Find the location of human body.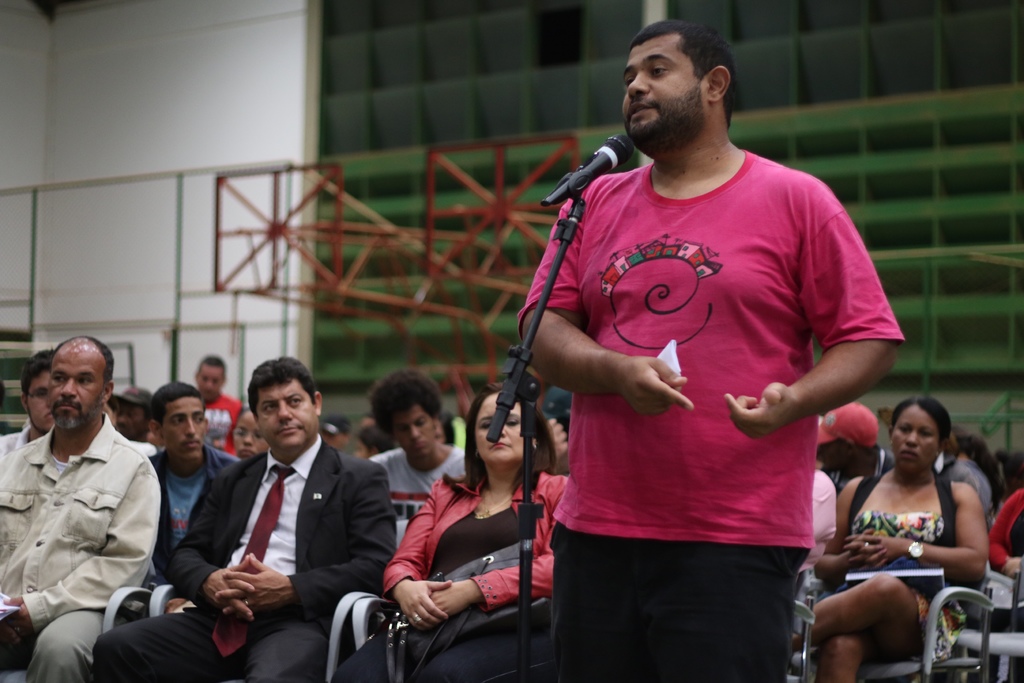
Location: [left=0, top=344, right=52, bottom=449].
